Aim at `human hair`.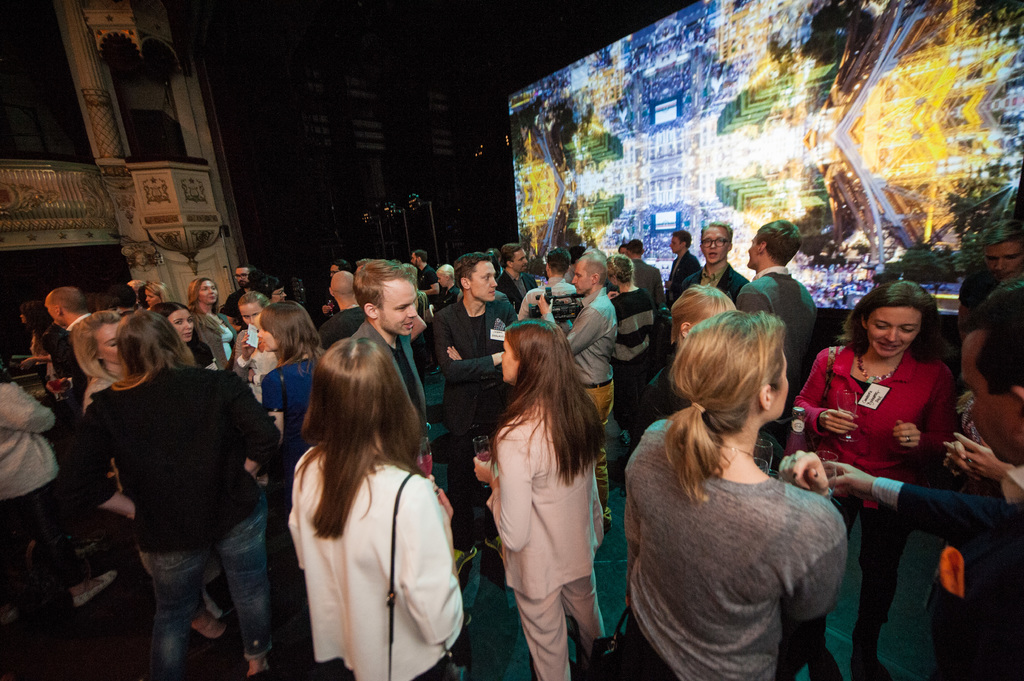
Aimed at (left=626, top=237, right=649, bottom=256).
